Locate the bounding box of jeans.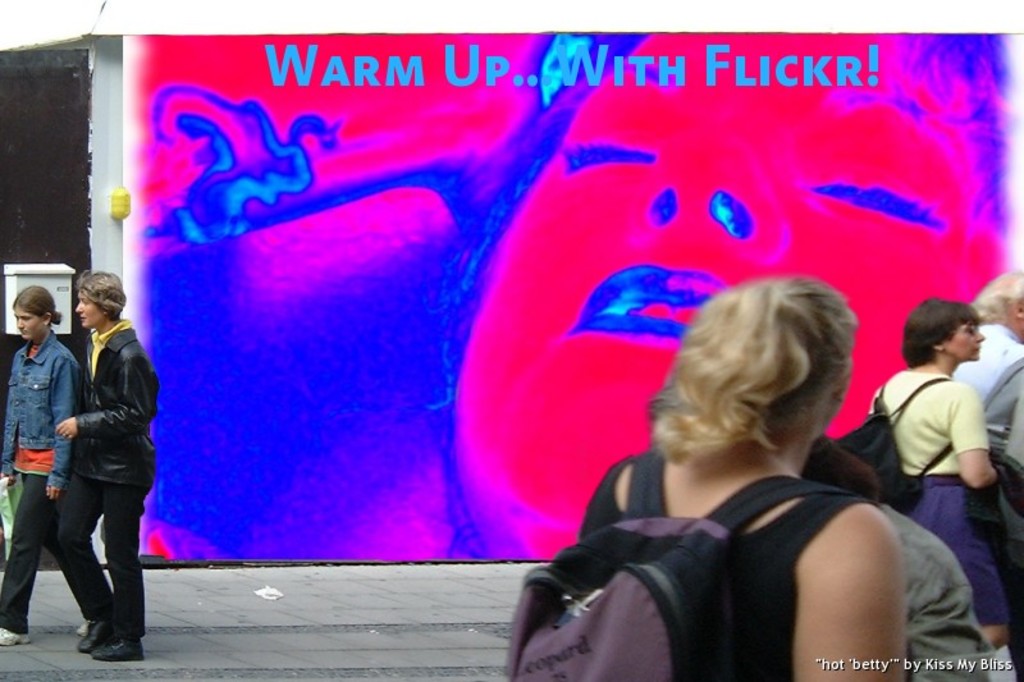
Bounding box: locate(54, 475, 151, 635).
